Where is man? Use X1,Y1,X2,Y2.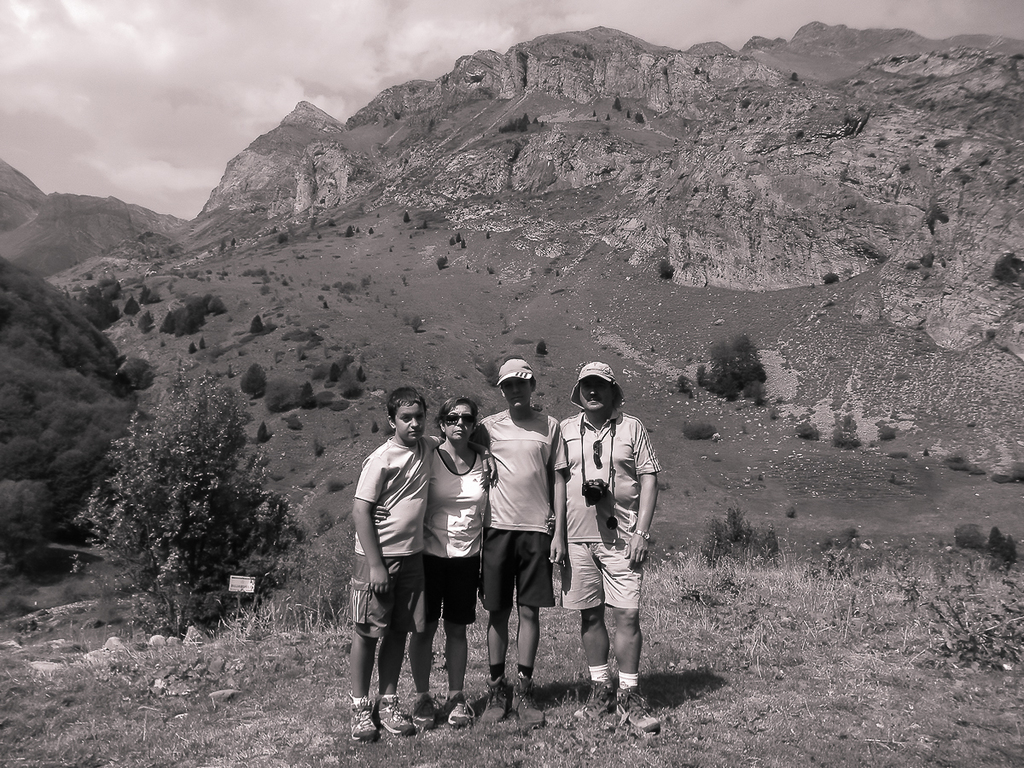
471,358,566,723.
